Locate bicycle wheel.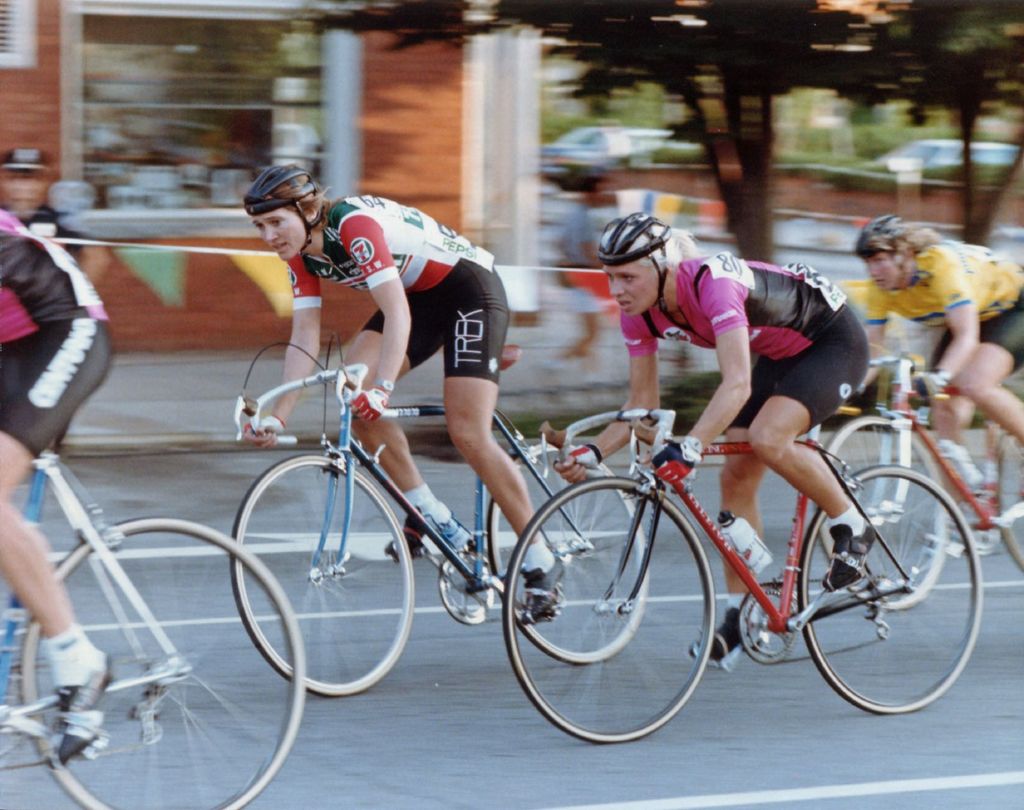
Bounding box: bbox=[993, 439, 1023, 574].
